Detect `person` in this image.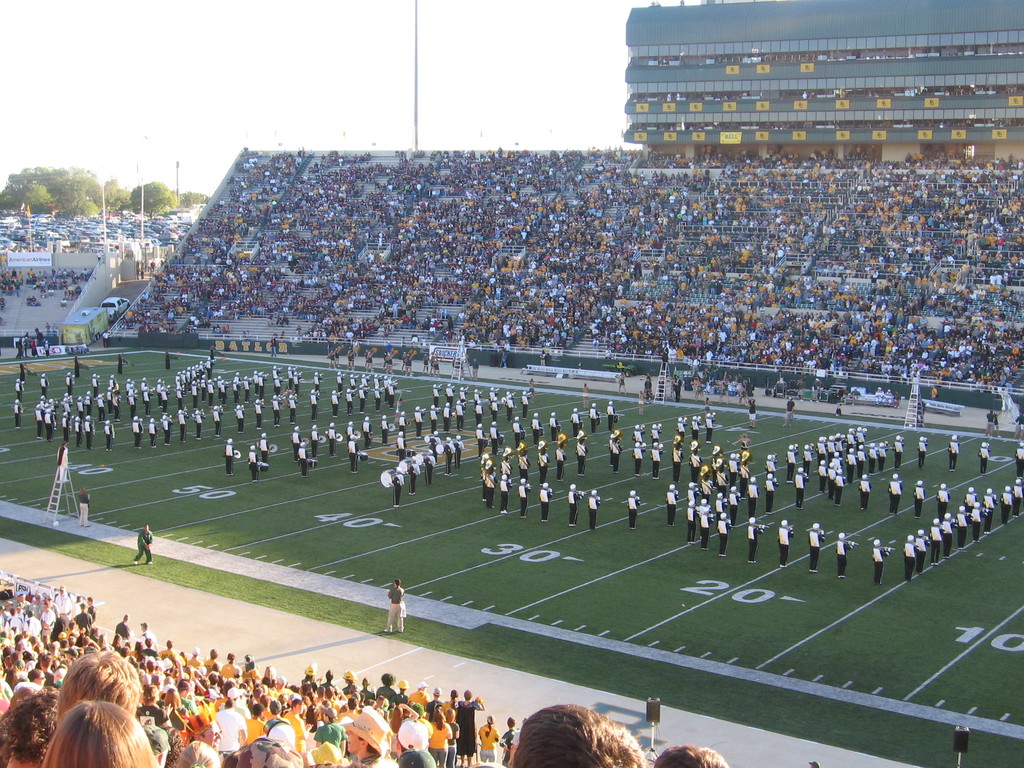
Detection: (52,652,148,735).
